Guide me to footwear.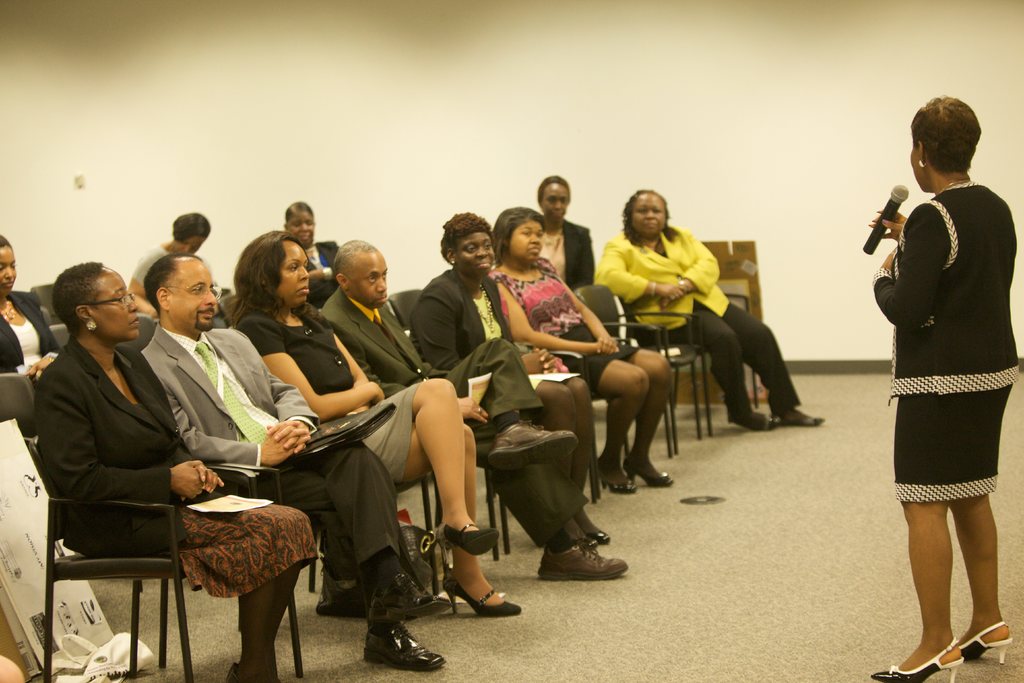
Guidance: 383, 573, 449, 620.
